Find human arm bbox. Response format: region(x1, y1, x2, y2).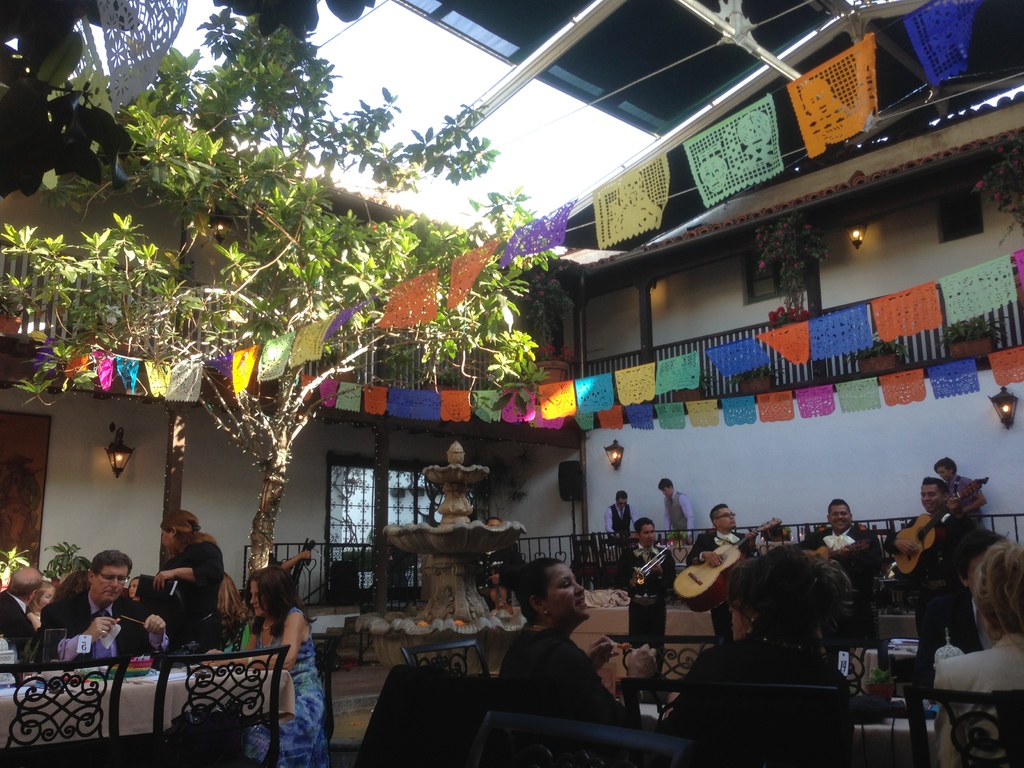
region(197, 608, 305, 670).
